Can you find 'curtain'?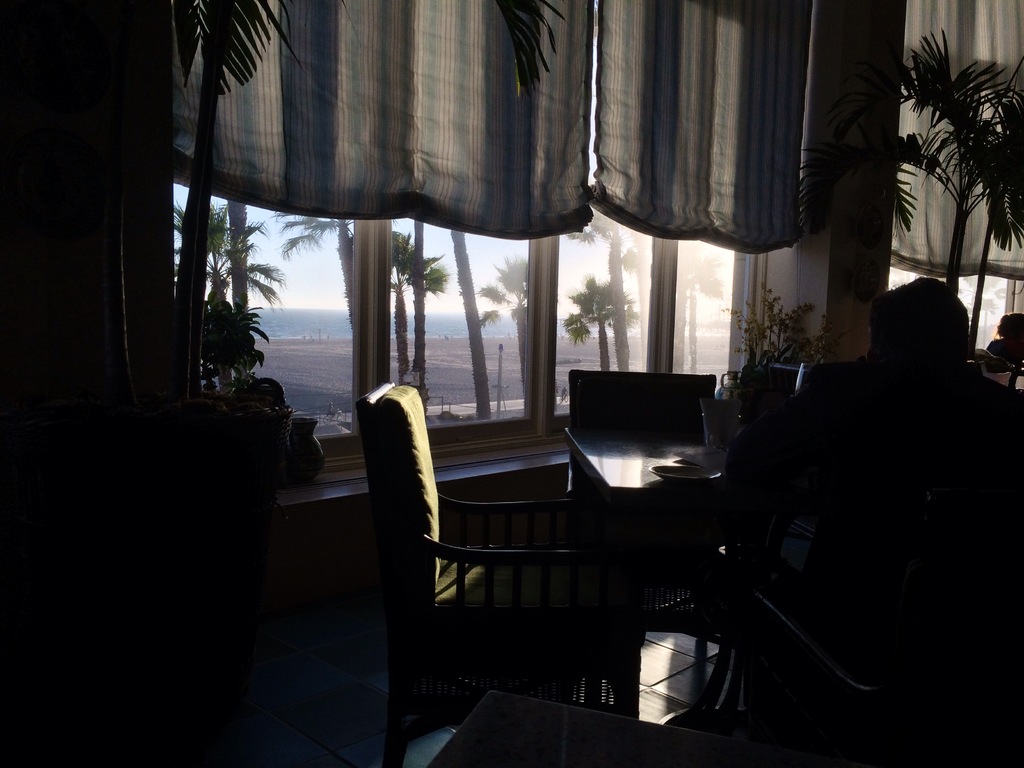
Yes, bounding box: 879, 0, 1023, 280.
